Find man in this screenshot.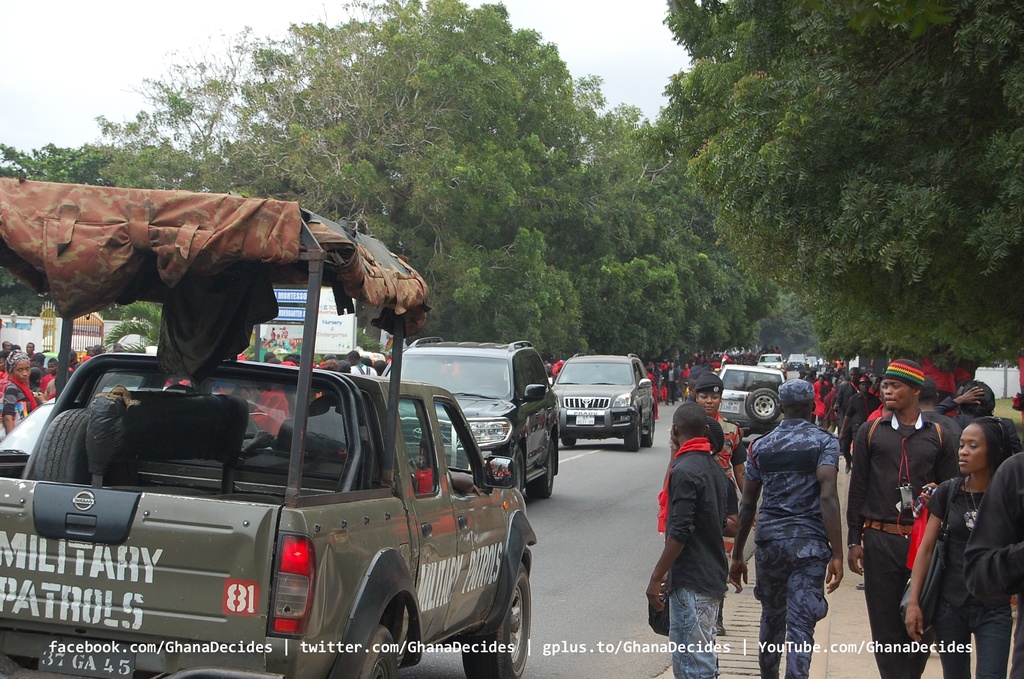
The bounding box for man is rect(751, 389, 864, 667).
